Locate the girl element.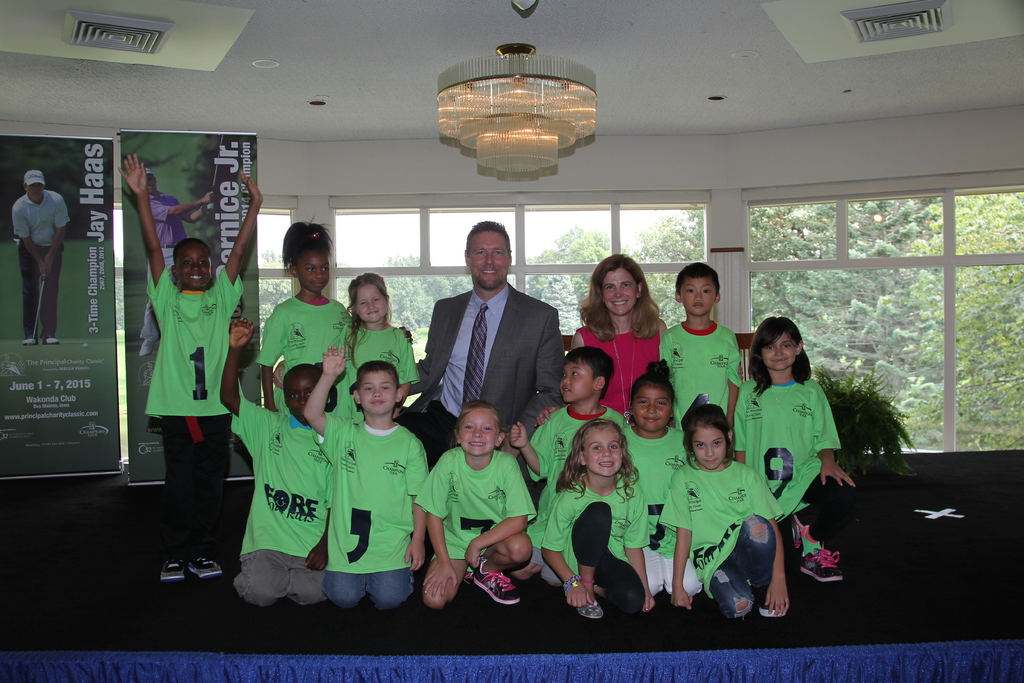
Element bbox: select_region(338, 267, 423, 422).
